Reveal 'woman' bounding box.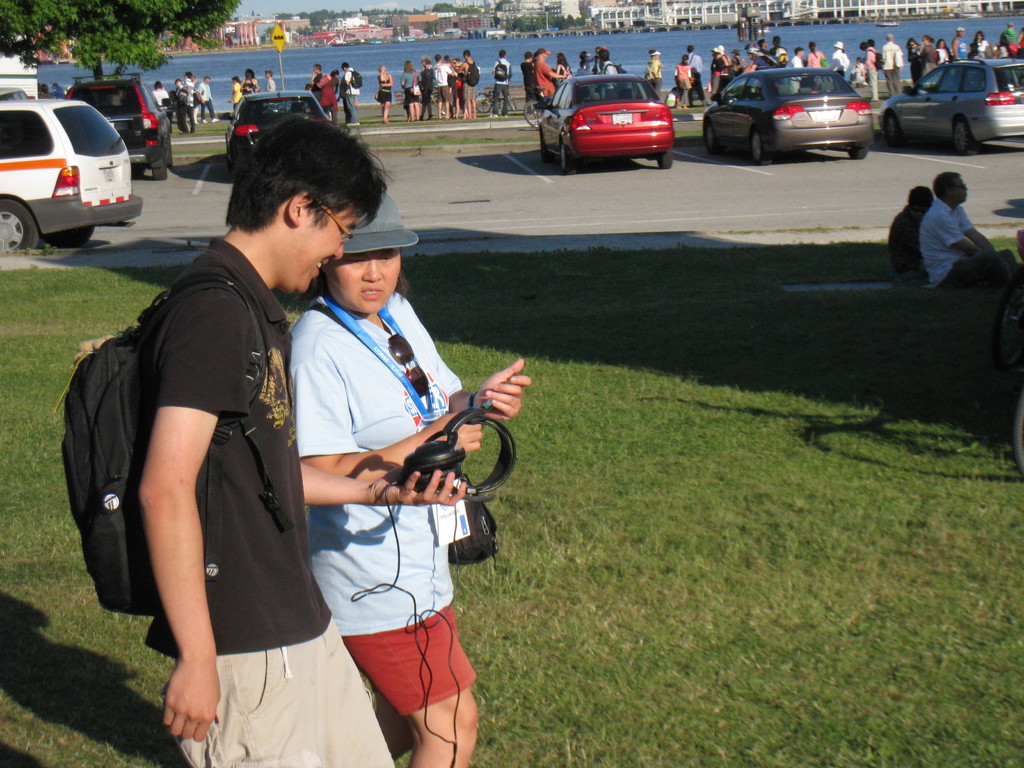
Revealed: 905/44/928/88.
